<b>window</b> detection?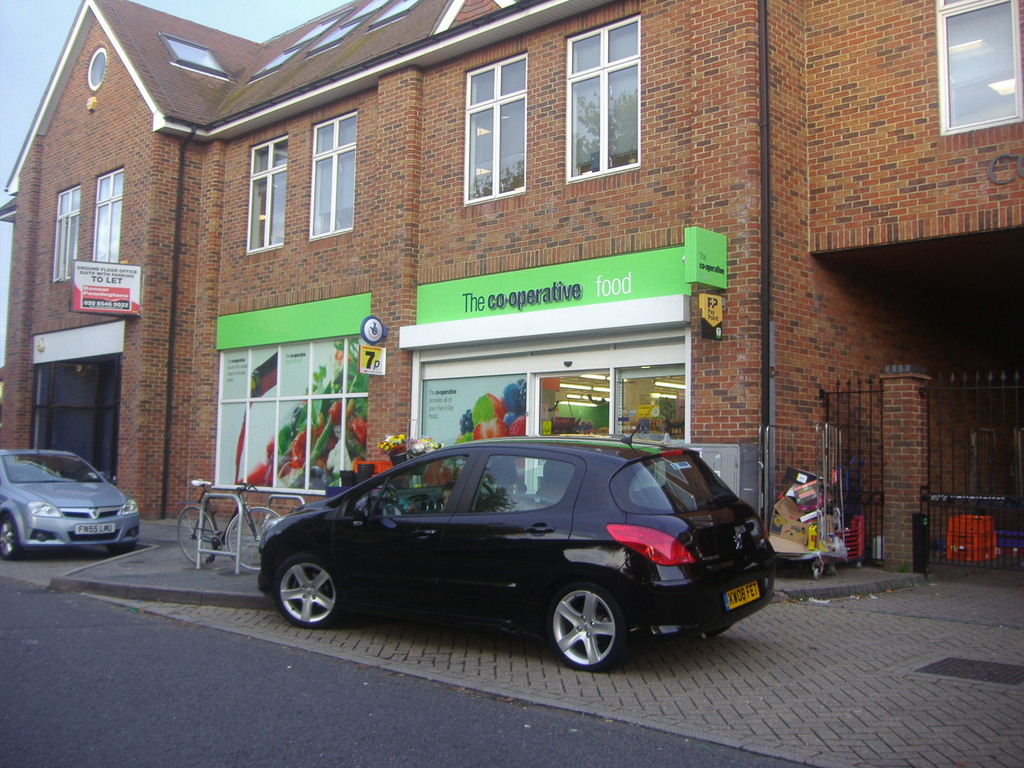
left=308, top=111, right=356, bottom=241
